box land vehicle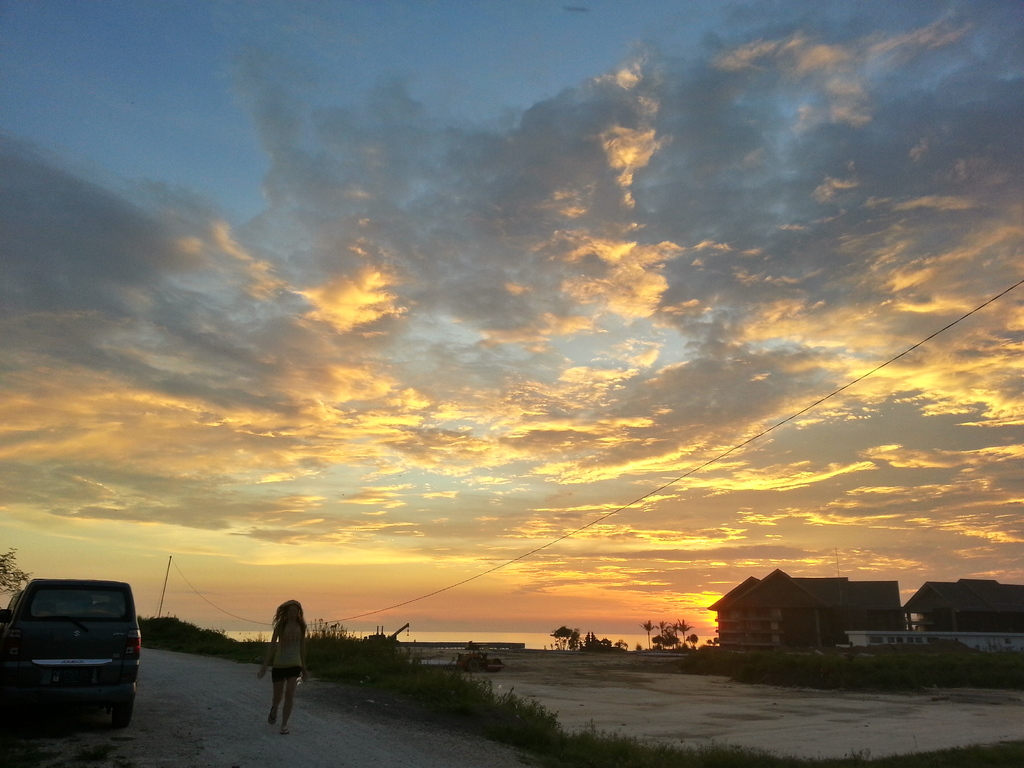
[x1=15, y1=582, x2=133, y2=740]
